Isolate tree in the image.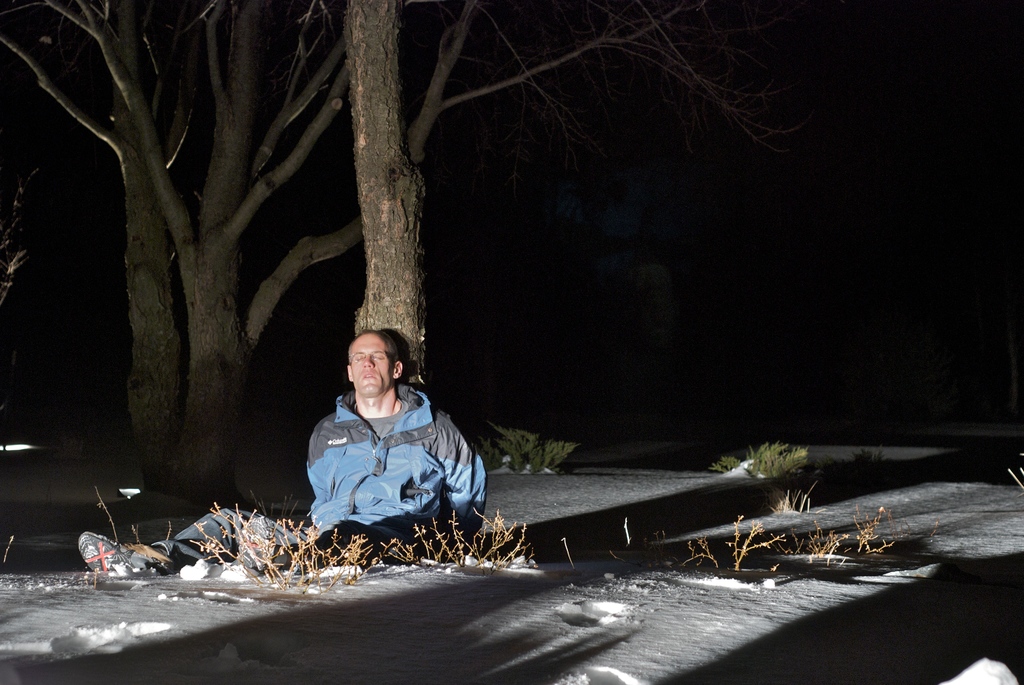
Isolated region: [x1=45, y1=0, x2=800, y2=515].
